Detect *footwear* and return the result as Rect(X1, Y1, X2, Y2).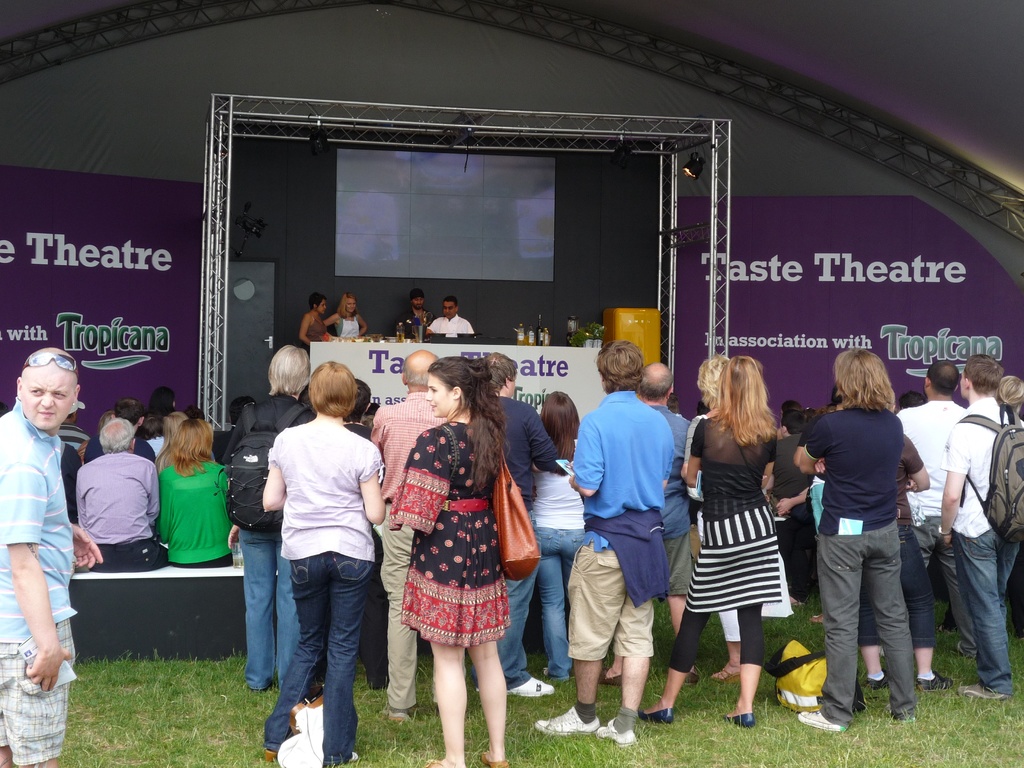
Rect(506, 672, 556, 696).
